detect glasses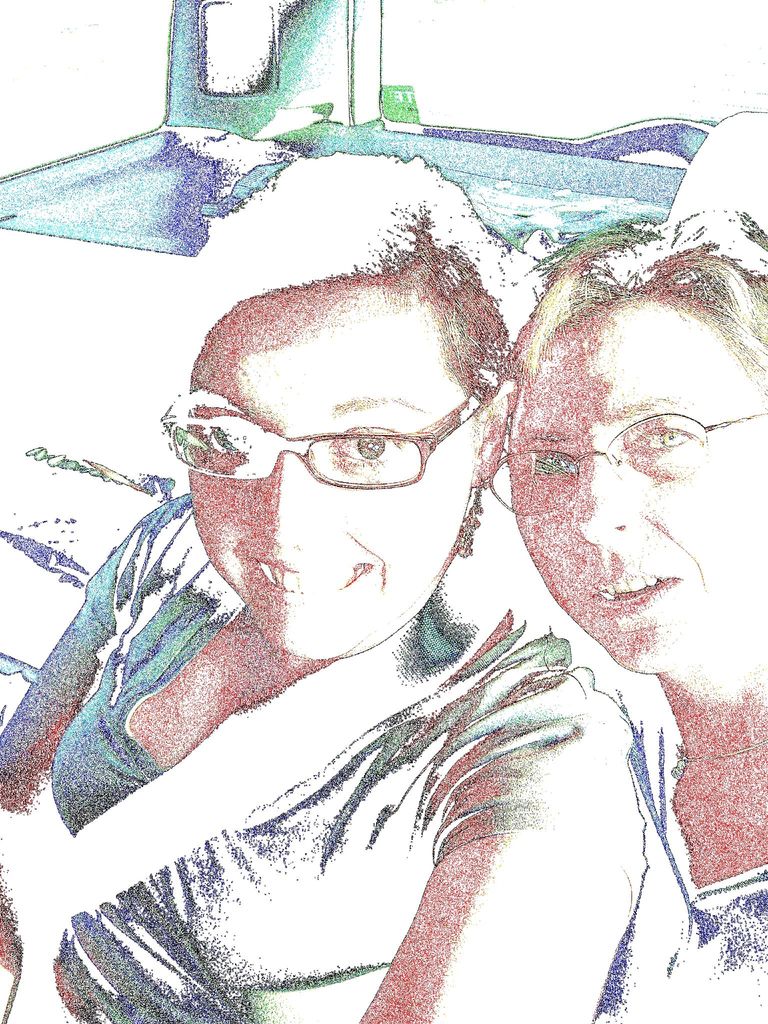
188/406/517/495
